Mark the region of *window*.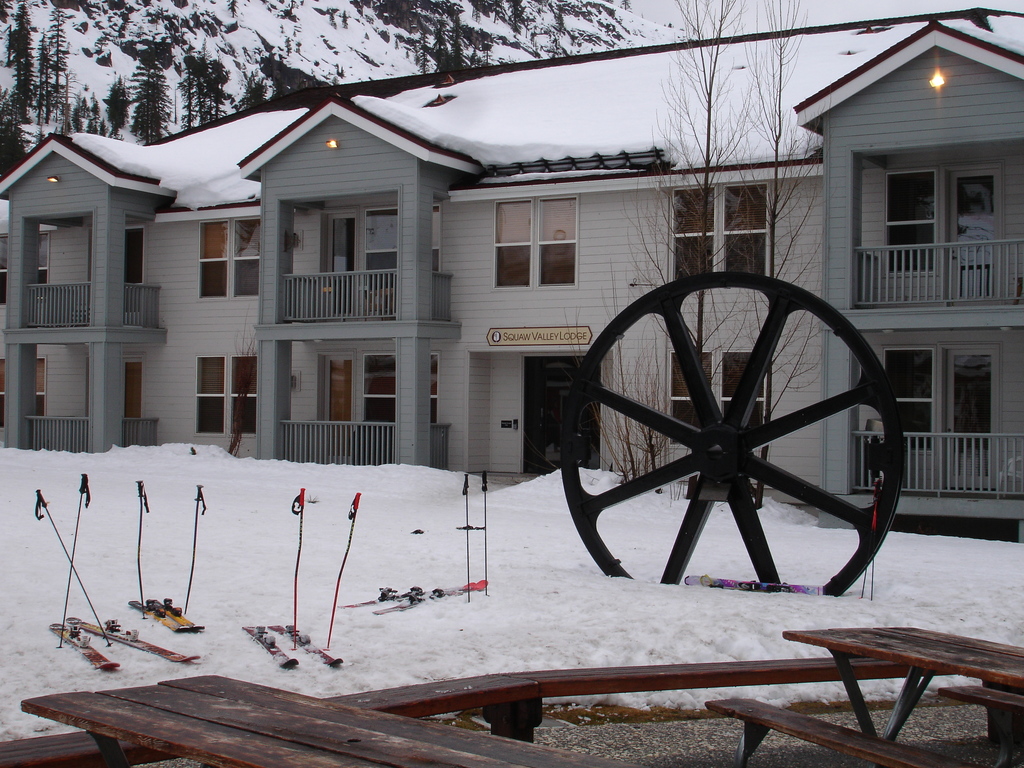
Region: bbox=(0, 362, 49, 433).
